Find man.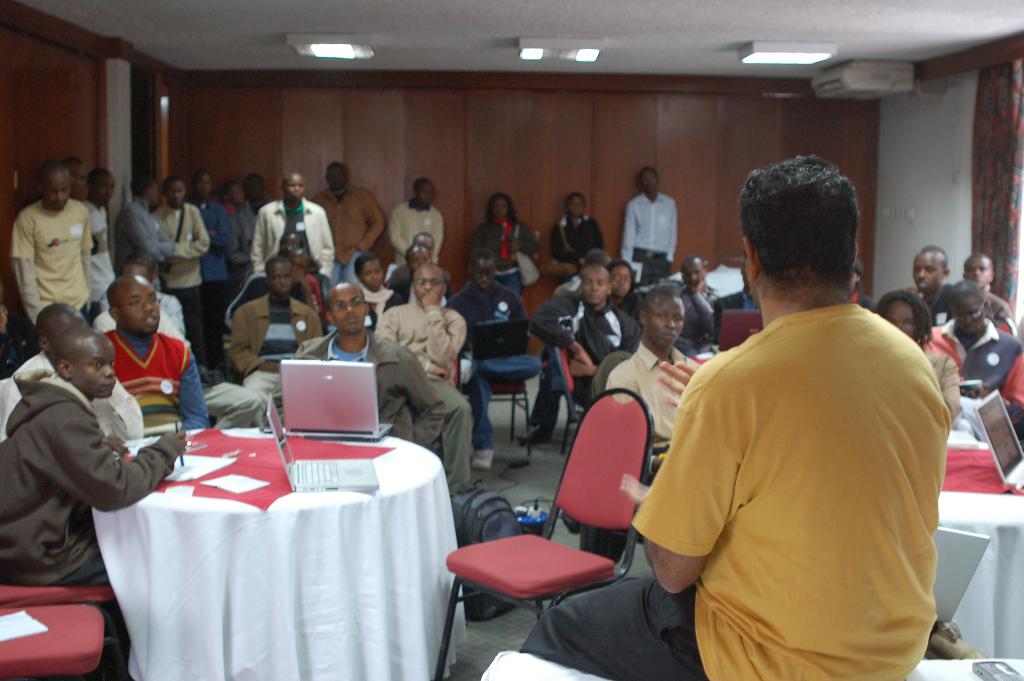
885,251,961,316.
